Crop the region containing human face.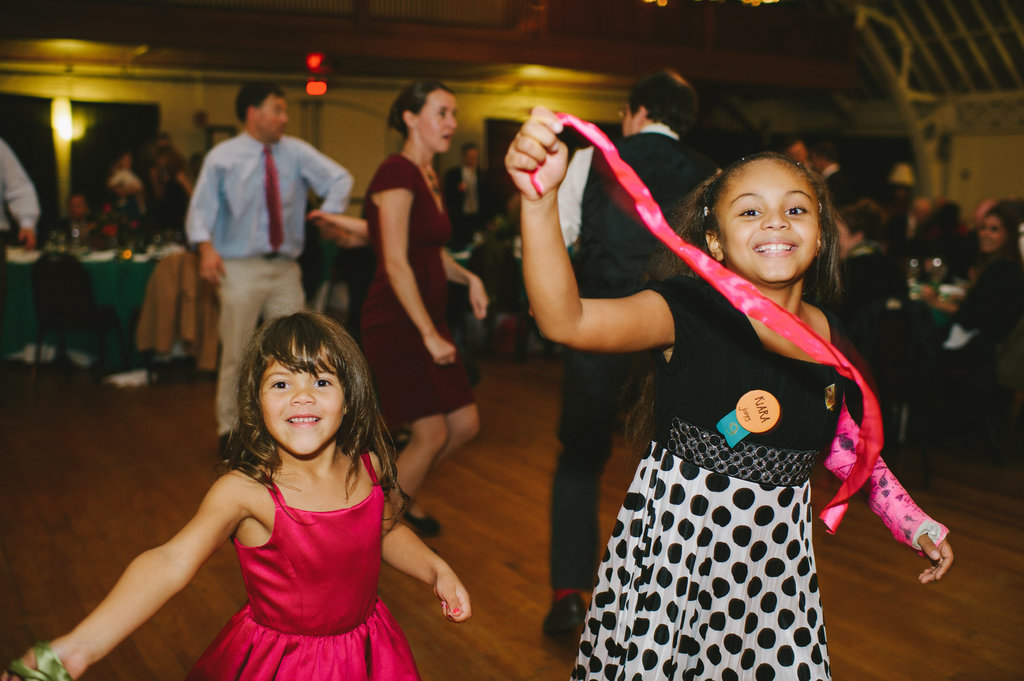
Crop region: locate(833, 220, 852, 258).
